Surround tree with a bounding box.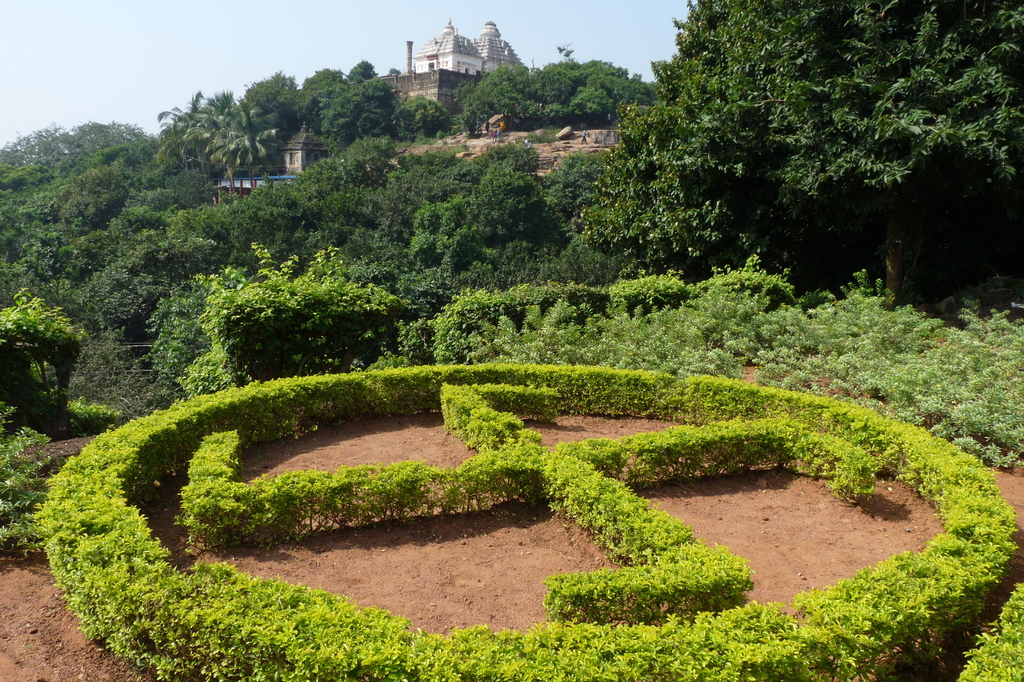
rect(167, 85, 207, 173).
